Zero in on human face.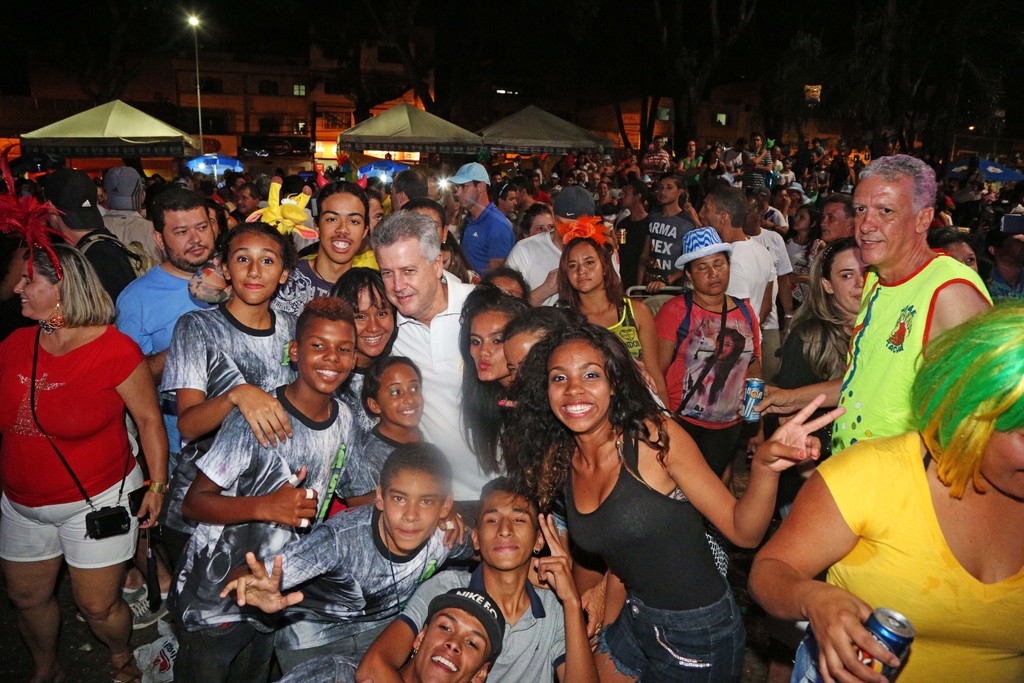
Zeroed in: pyautogui.locateOnScreen(504, 328, 541, 378).
